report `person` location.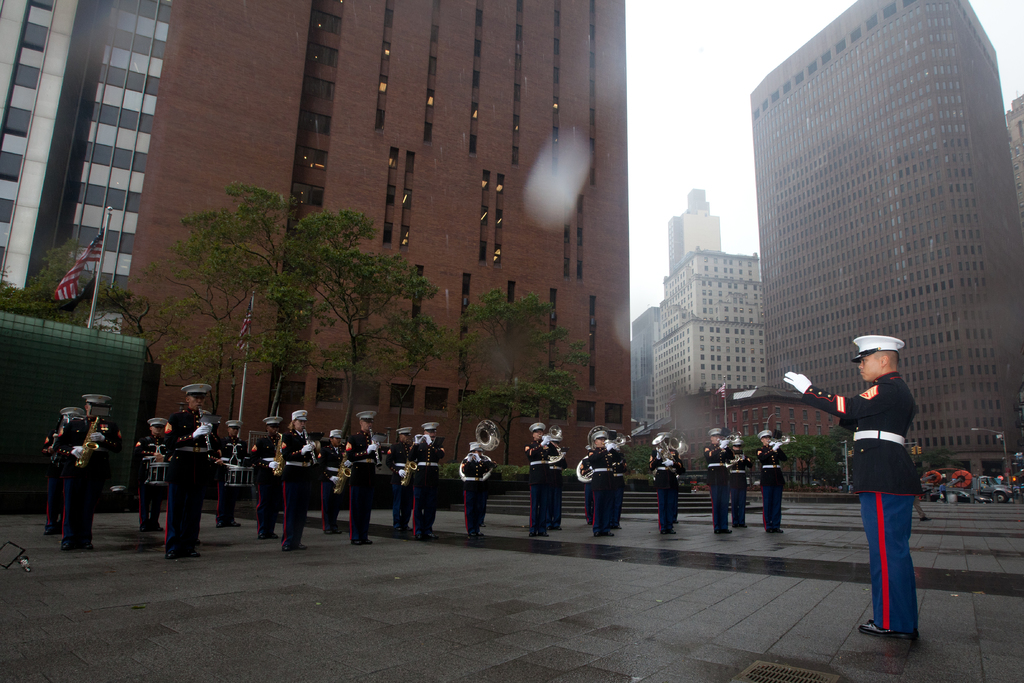
Report: [left=732, top=434, right=755, bottom=523].
